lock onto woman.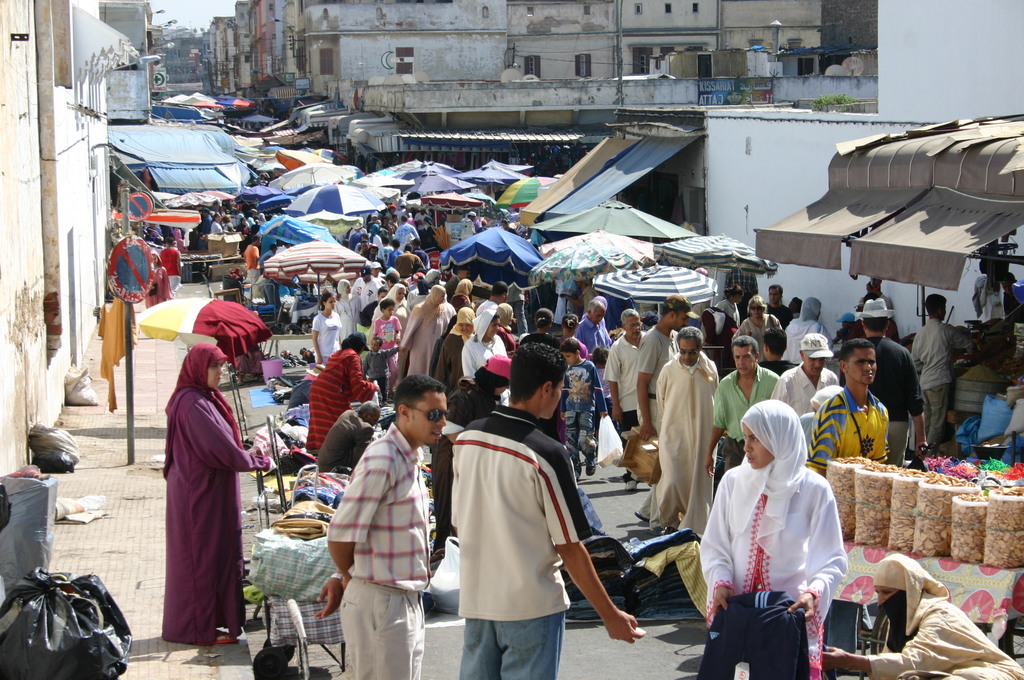
Locked: bbox(399, 277, 466, 377).
